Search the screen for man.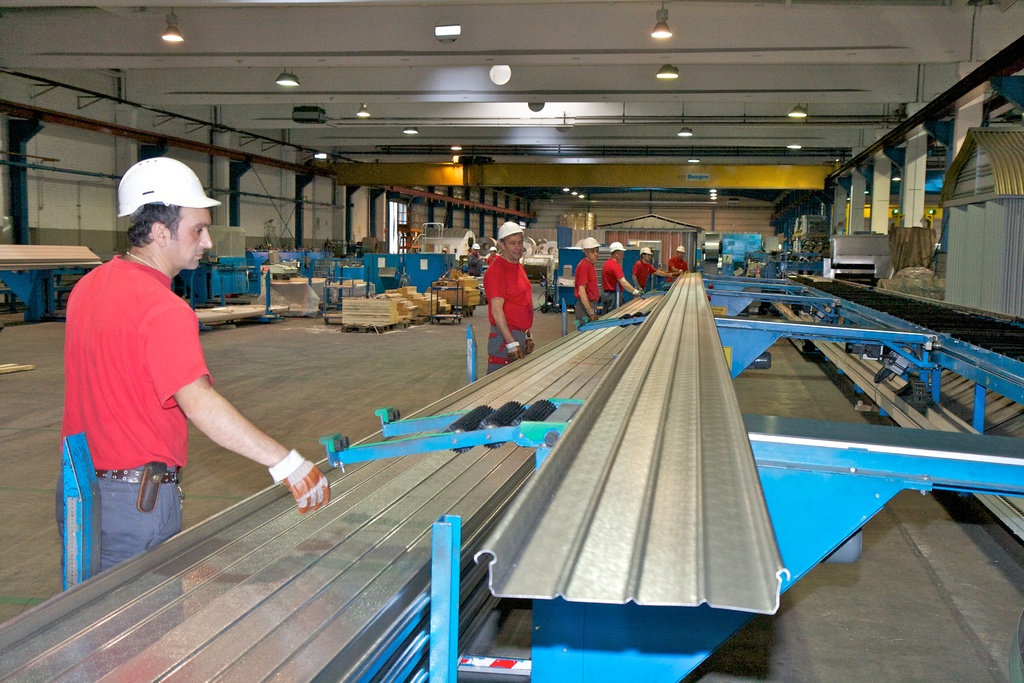
Found at bbox=(467, 243, 484, 279).
